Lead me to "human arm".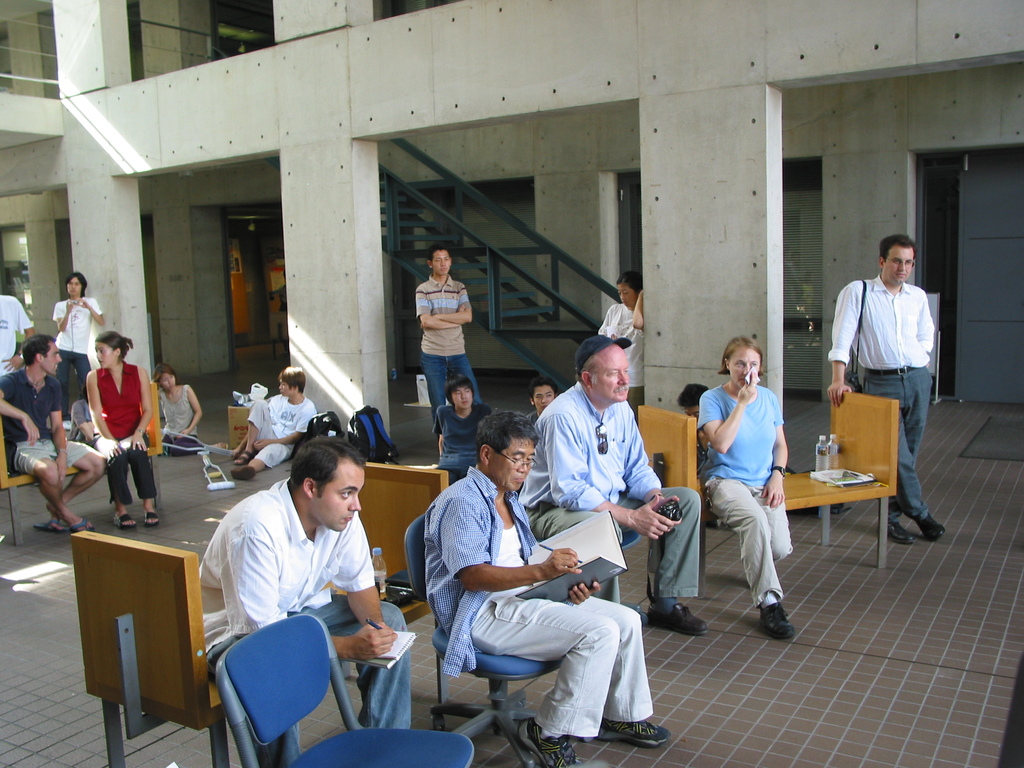
Lead to <box>913,298,936,352</box>.
